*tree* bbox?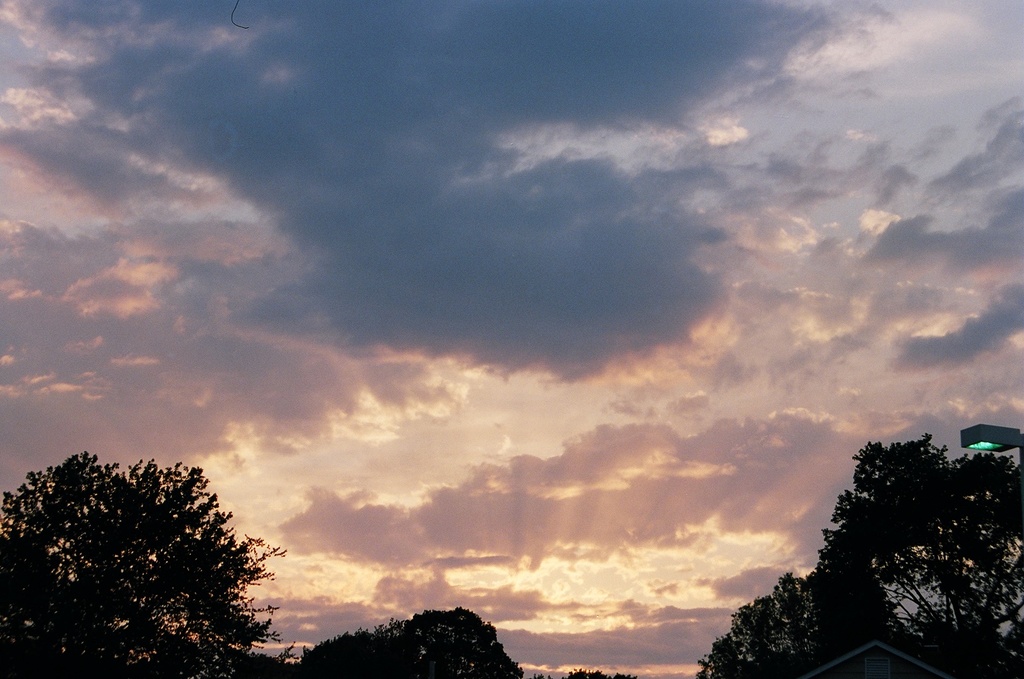
19, 445, 283, 664
